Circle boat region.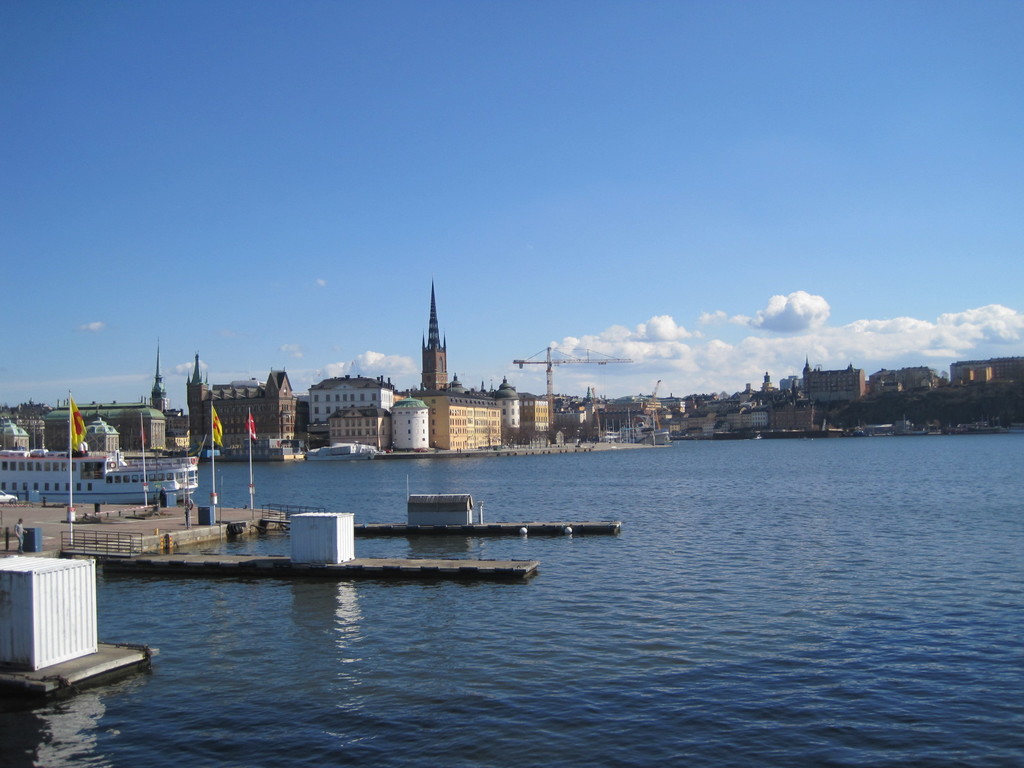
Region: crop(0, 447, 201, 502).
